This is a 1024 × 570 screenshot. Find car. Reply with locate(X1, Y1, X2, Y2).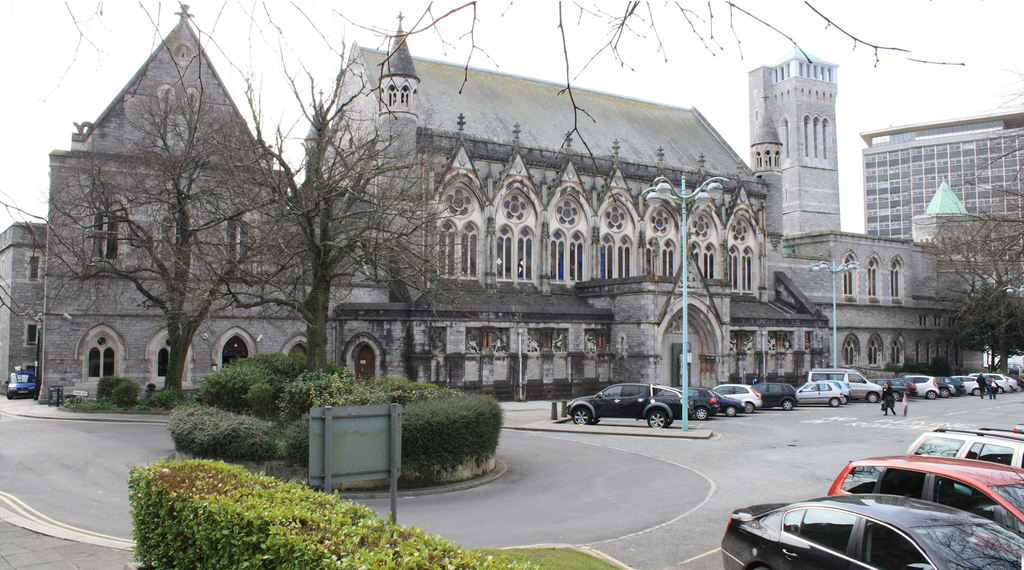
locate(706, 388, 745, 417).
